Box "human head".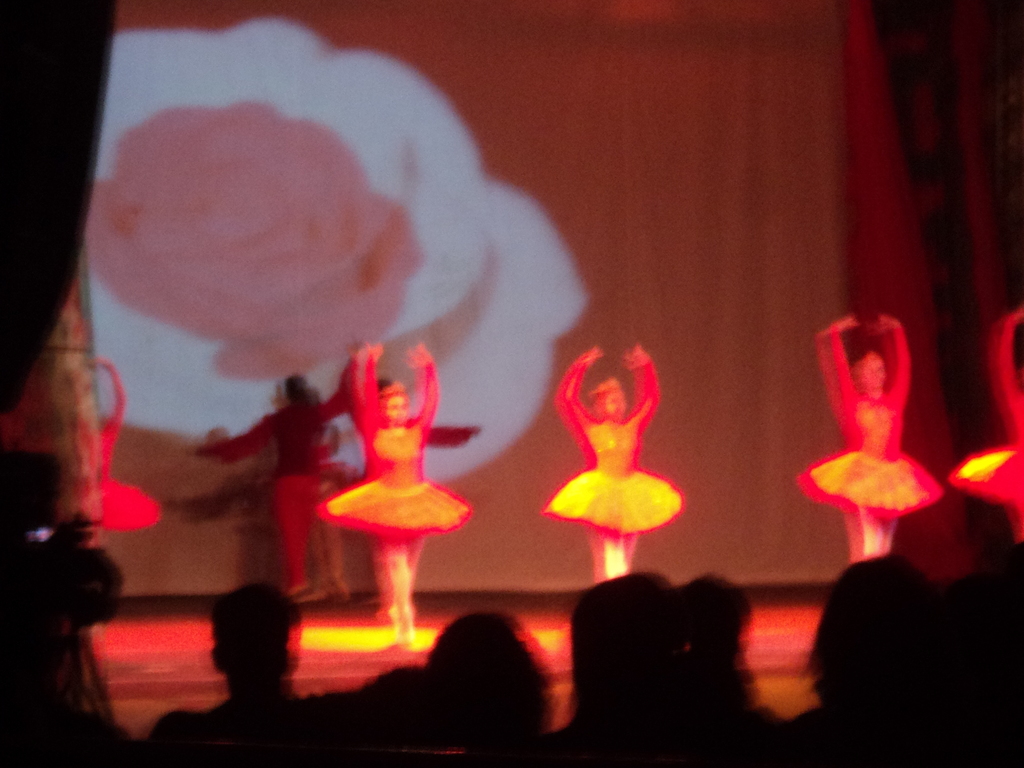
{"left": 586, "top": 378, "right": 630, "bottom": 420}.
